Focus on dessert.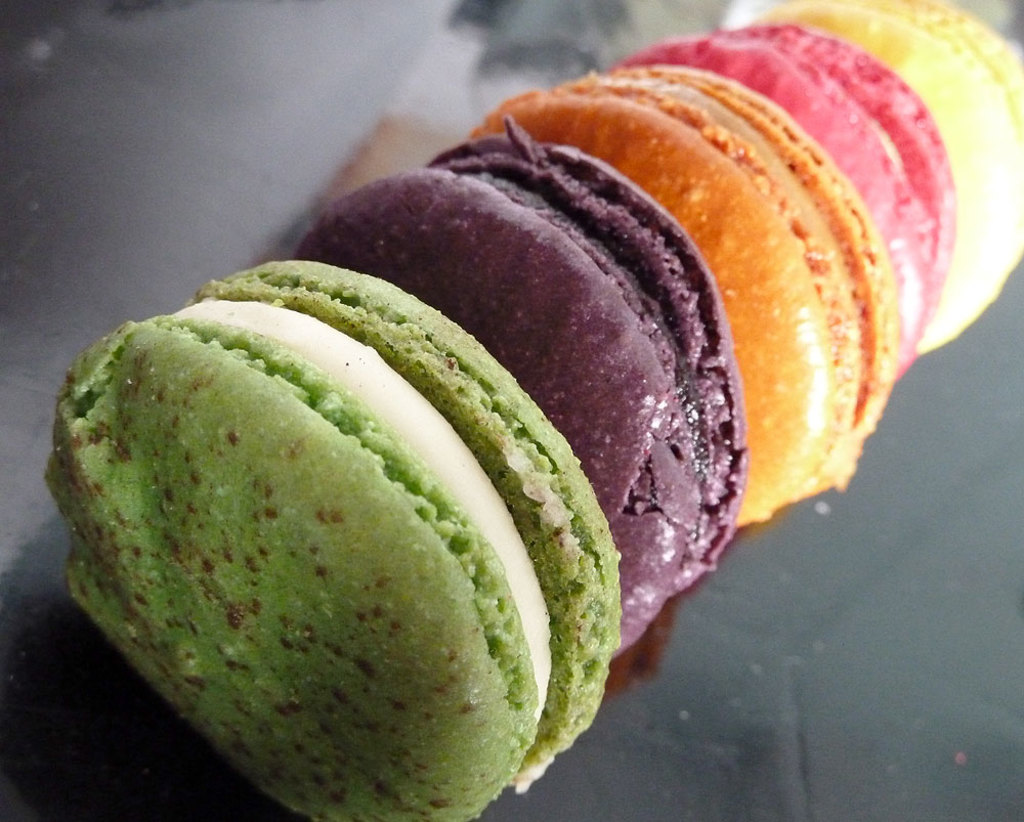
Focused at l=289, t=110, r=743, b=658.
